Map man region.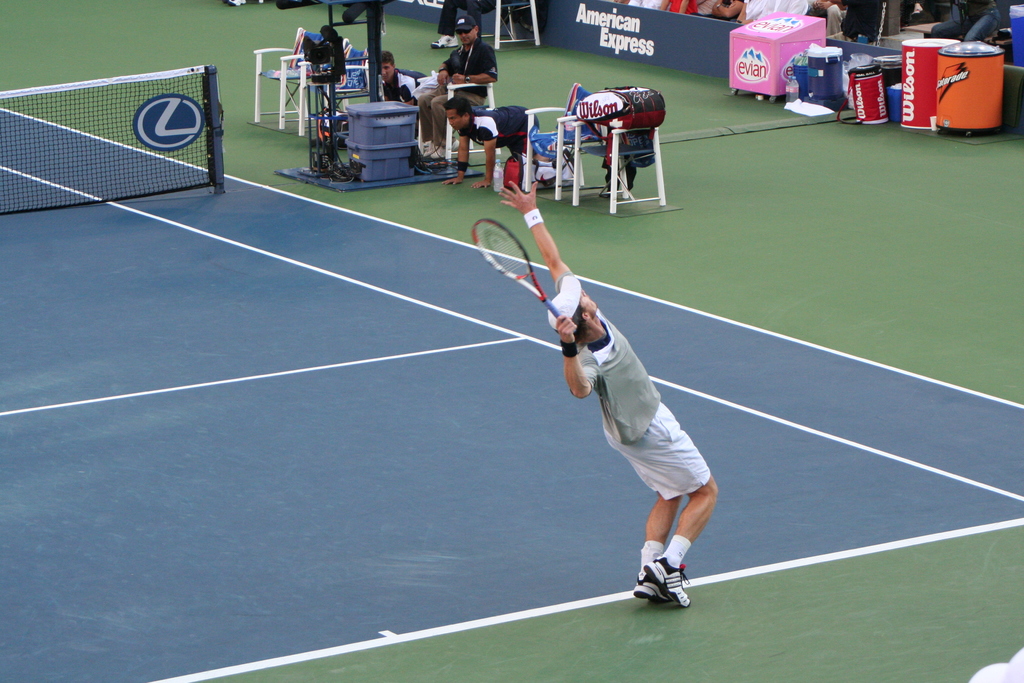
Mapped to box(563, 254, 732, 625).
